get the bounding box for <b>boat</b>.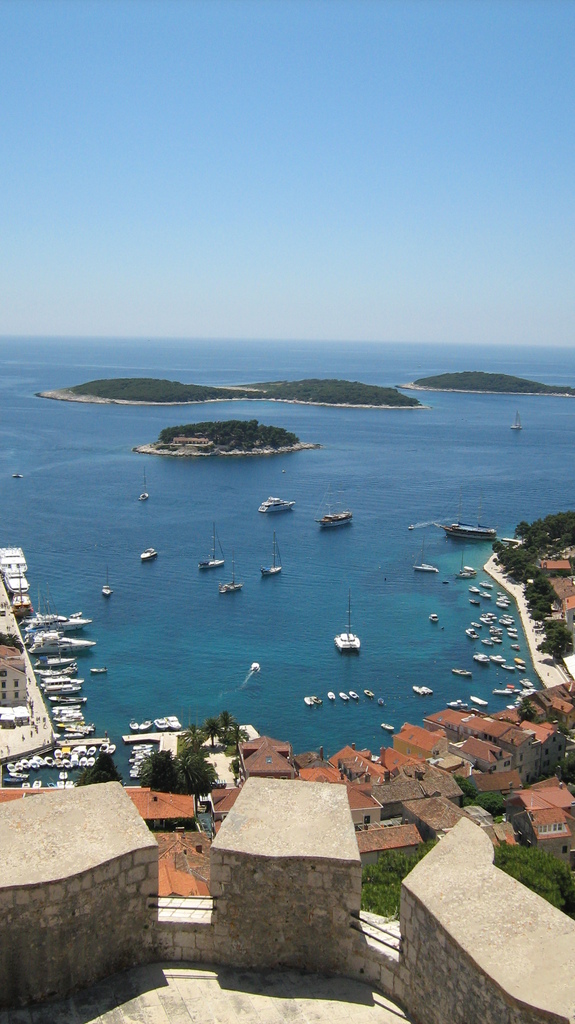
Rect(435, 487, 497, 541).
